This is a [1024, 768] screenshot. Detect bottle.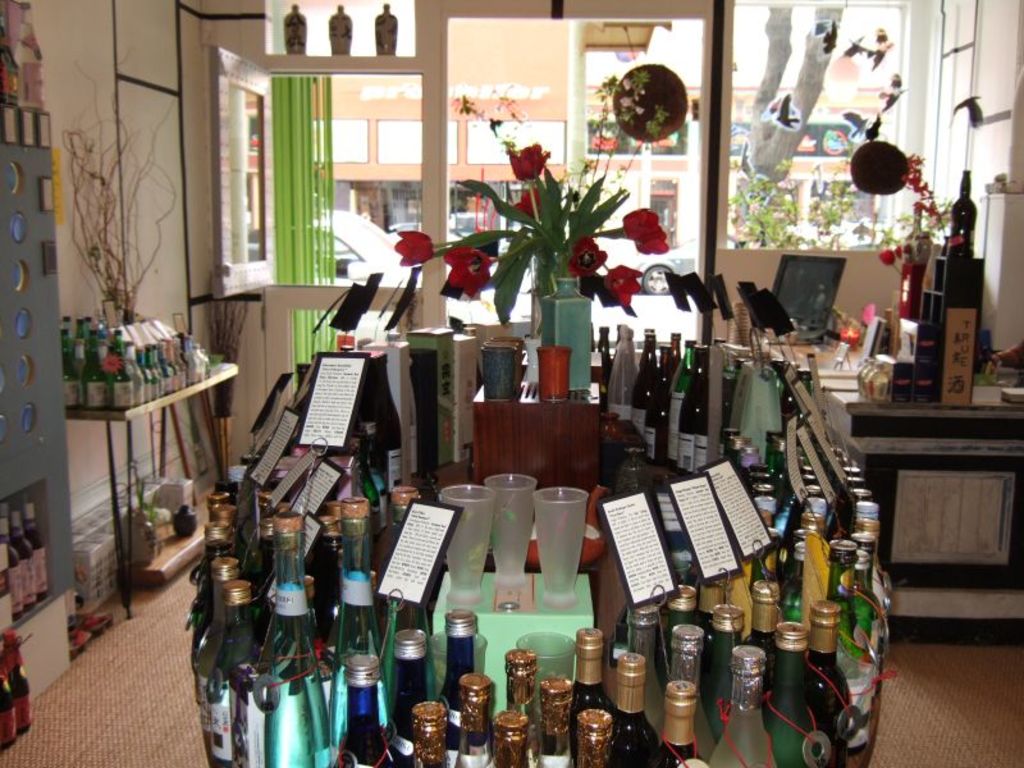
x1=671, y1=623, x2=718, y2=759.
